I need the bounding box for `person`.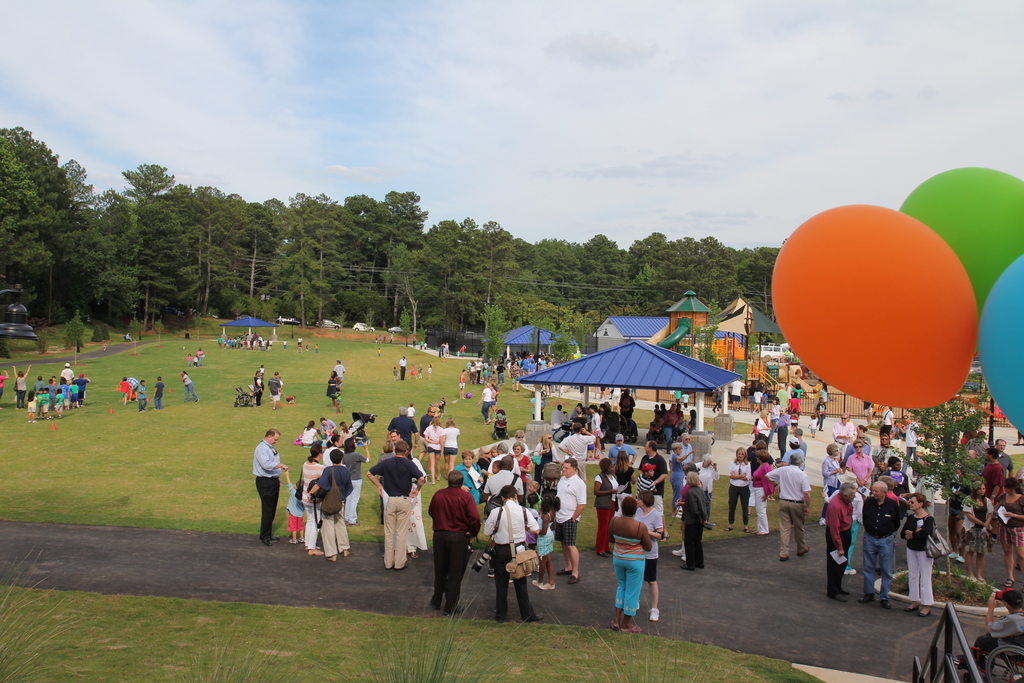
Here it is: {"x1": 776, "y1": 437, "x2": 804, "y2": 467}.
